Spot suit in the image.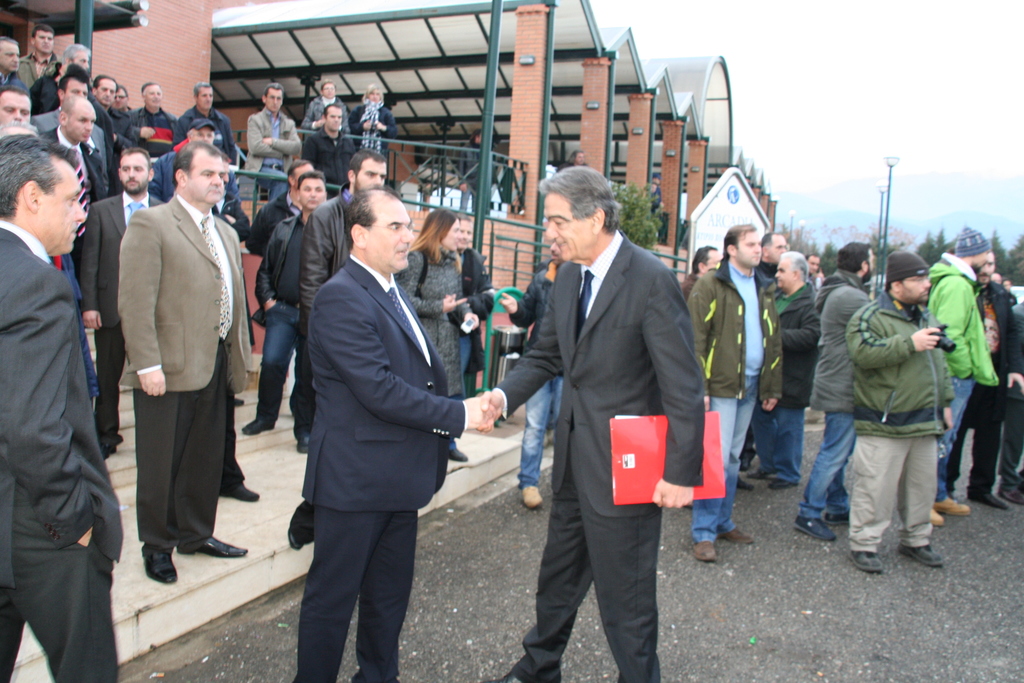
suit found at rect(0, 215, 125, 682).
